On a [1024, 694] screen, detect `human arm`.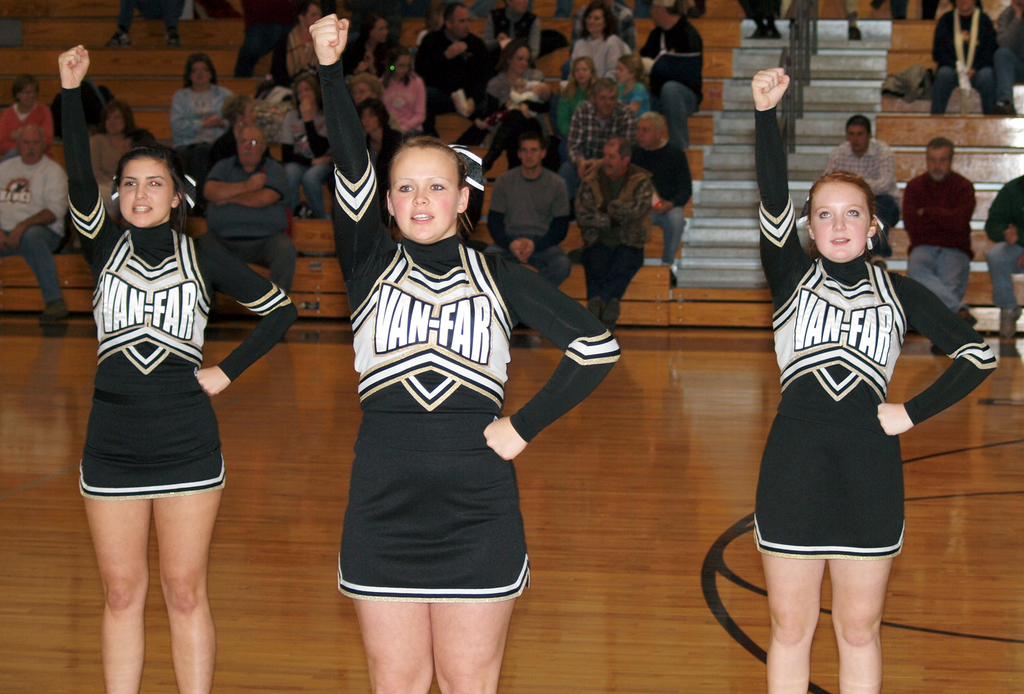
328/0/410/309.
